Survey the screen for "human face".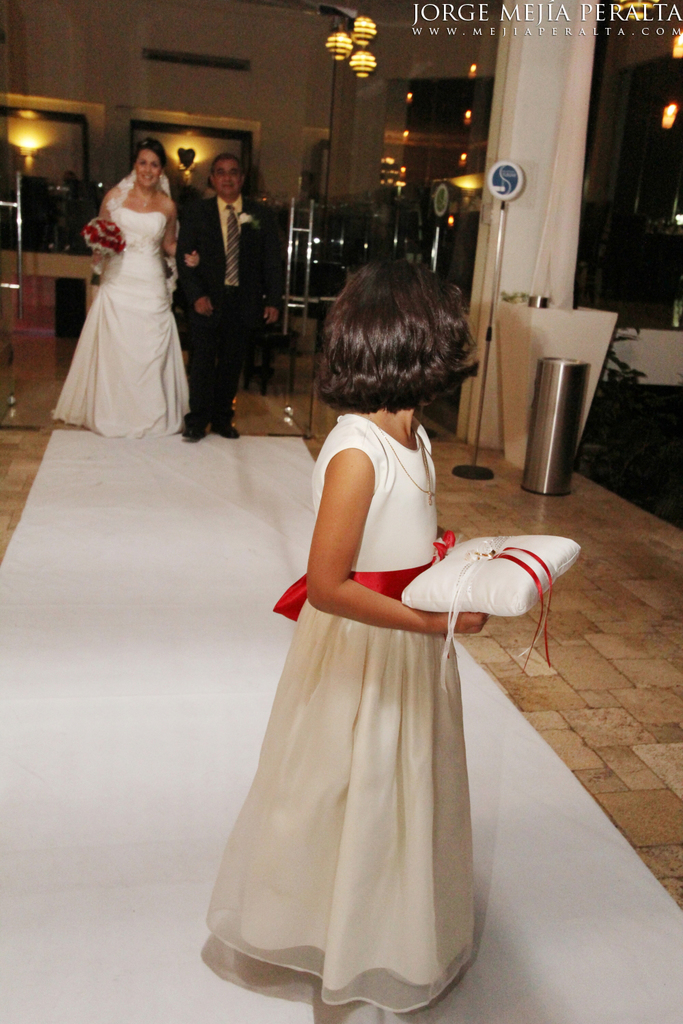
Survey found: 217 161 246 196.
